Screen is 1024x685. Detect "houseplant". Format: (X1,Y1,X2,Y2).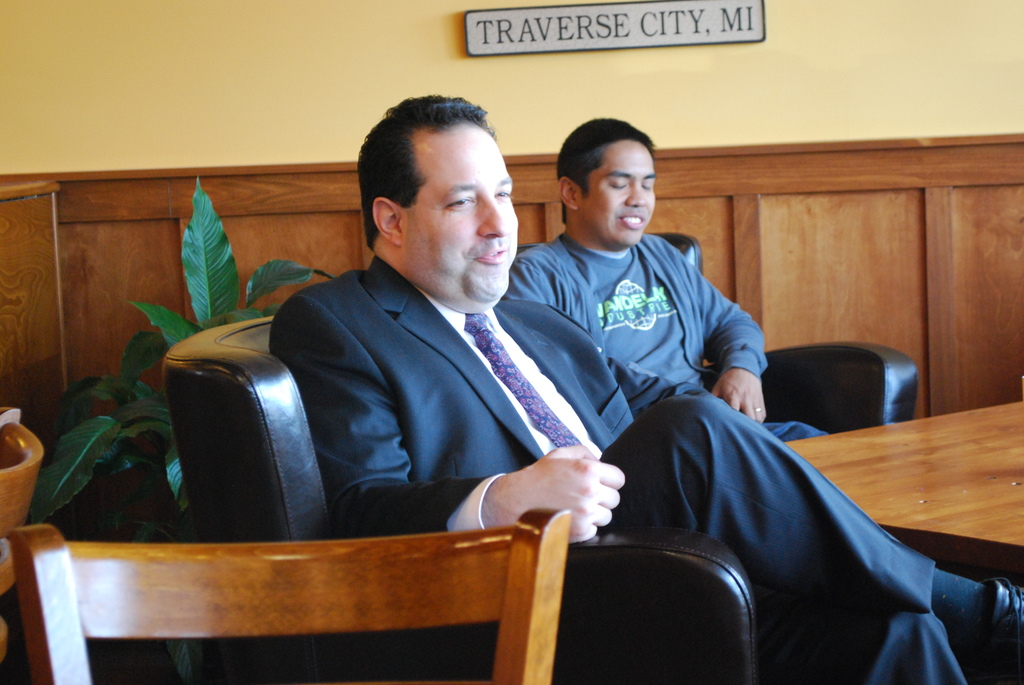
(21,337,176,557).
